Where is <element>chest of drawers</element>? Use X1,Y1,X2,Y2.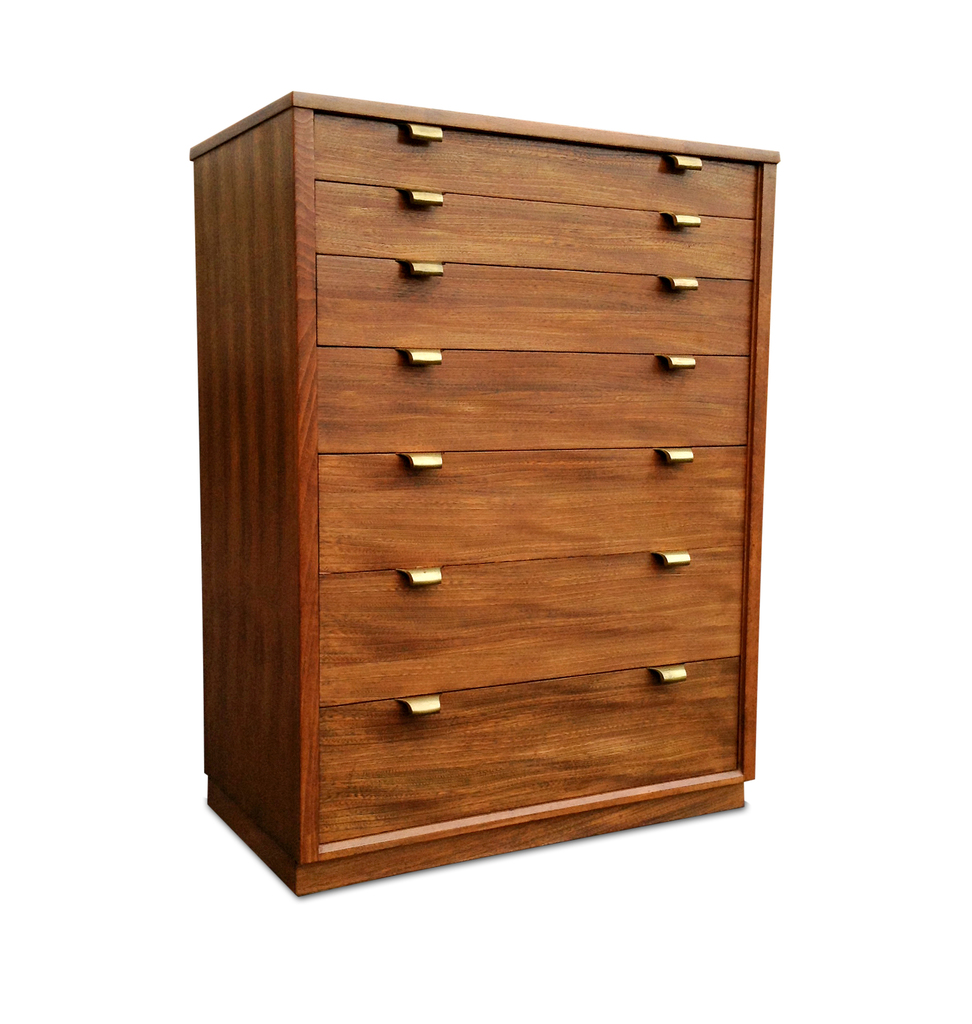
185,89,780,893.
